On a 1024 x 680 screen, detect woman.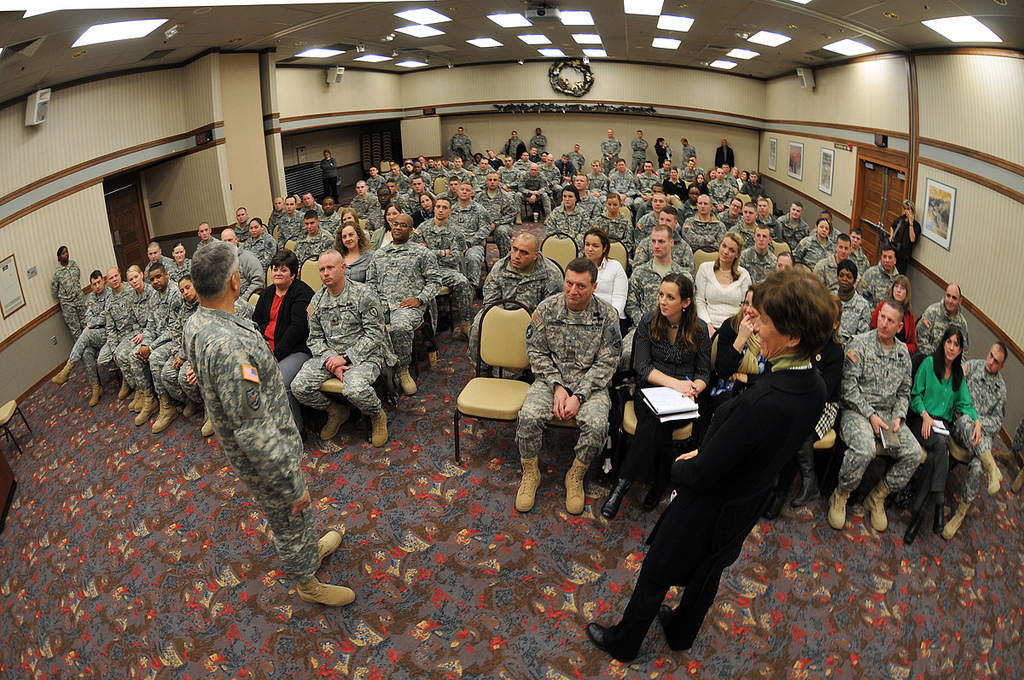
detection(555, 150, 574, 177).
